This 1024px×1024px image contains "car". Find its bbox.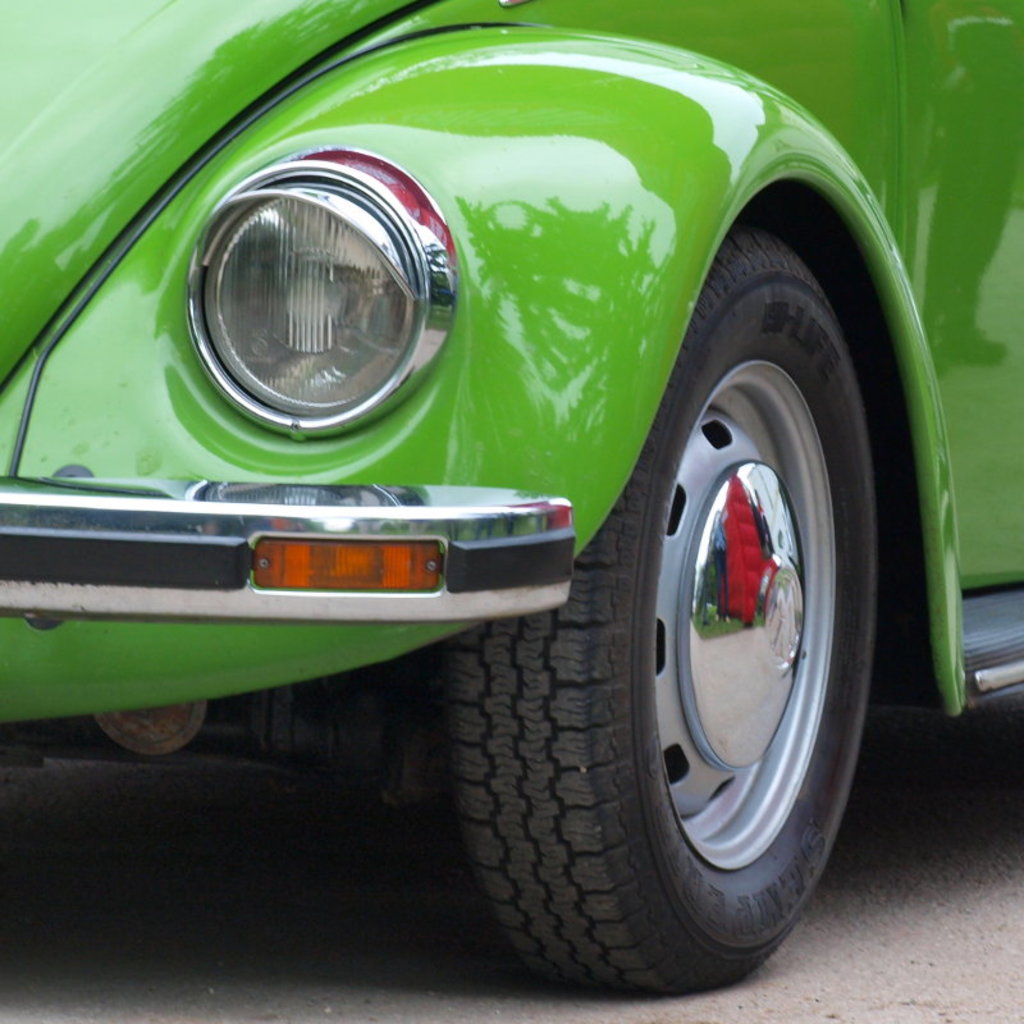
(x1=0, y1=0, x2=1023, y2=998).
